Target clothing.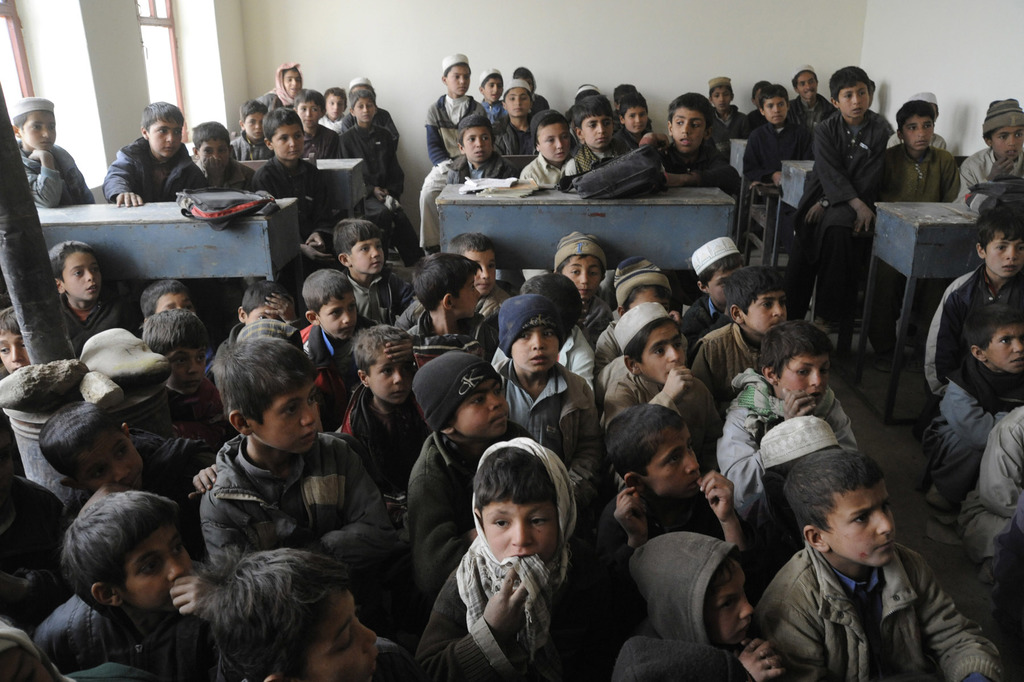
Target region: crop(388, 299, 425, 342).
